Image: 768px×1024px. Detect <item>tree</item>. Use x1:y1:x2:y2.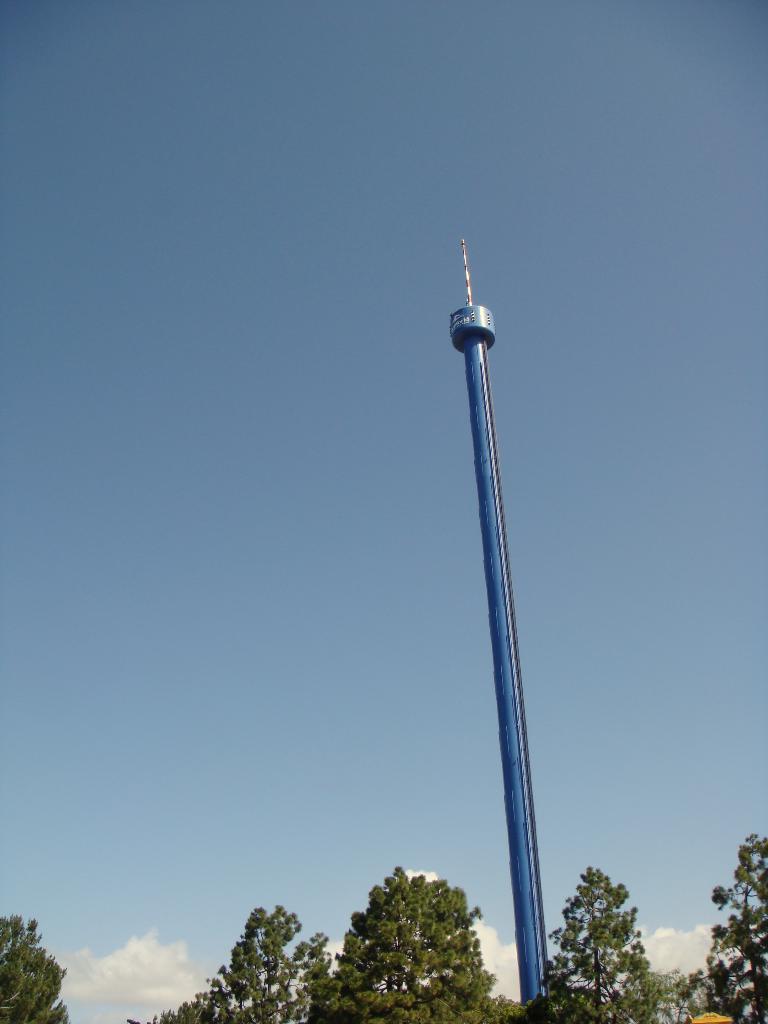
498:991:531:1023.
